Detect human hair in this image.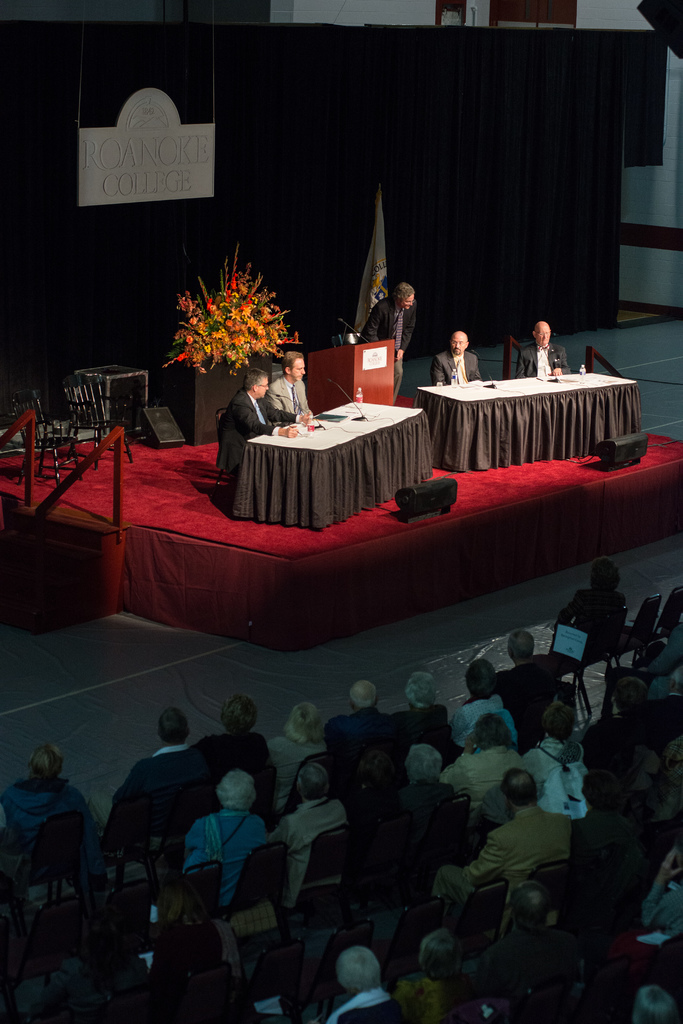
Detection: box(27, 739, 61, 783).
